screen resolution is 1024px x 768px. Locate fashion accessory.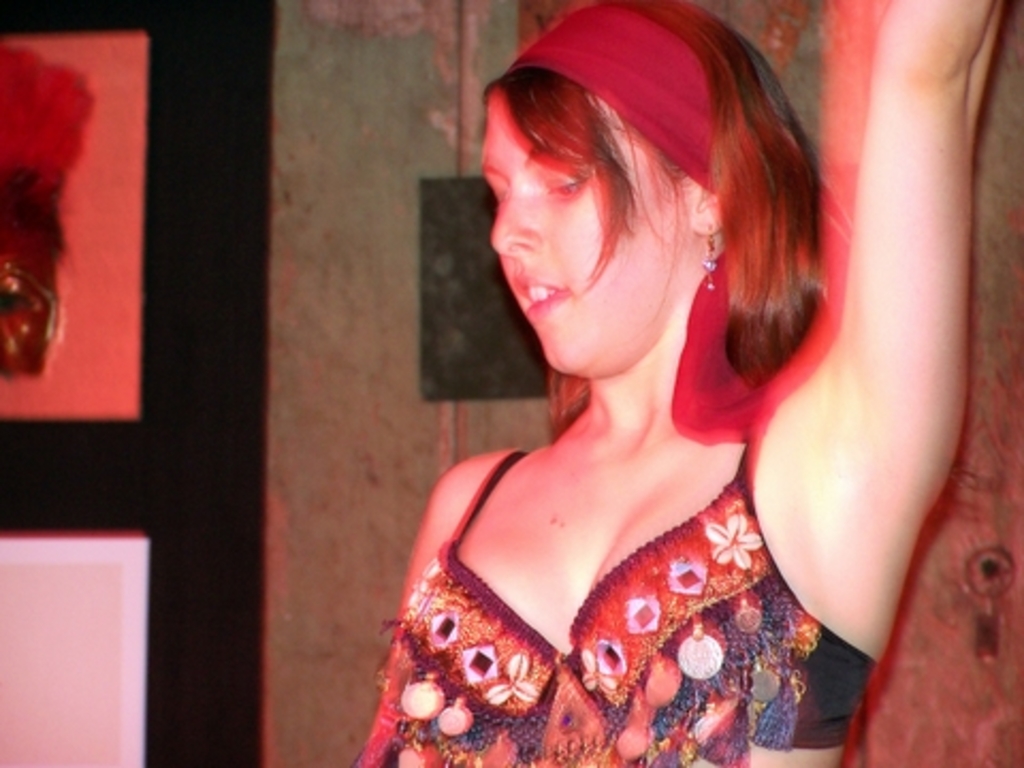
crop(503, 0, 723, 188).
